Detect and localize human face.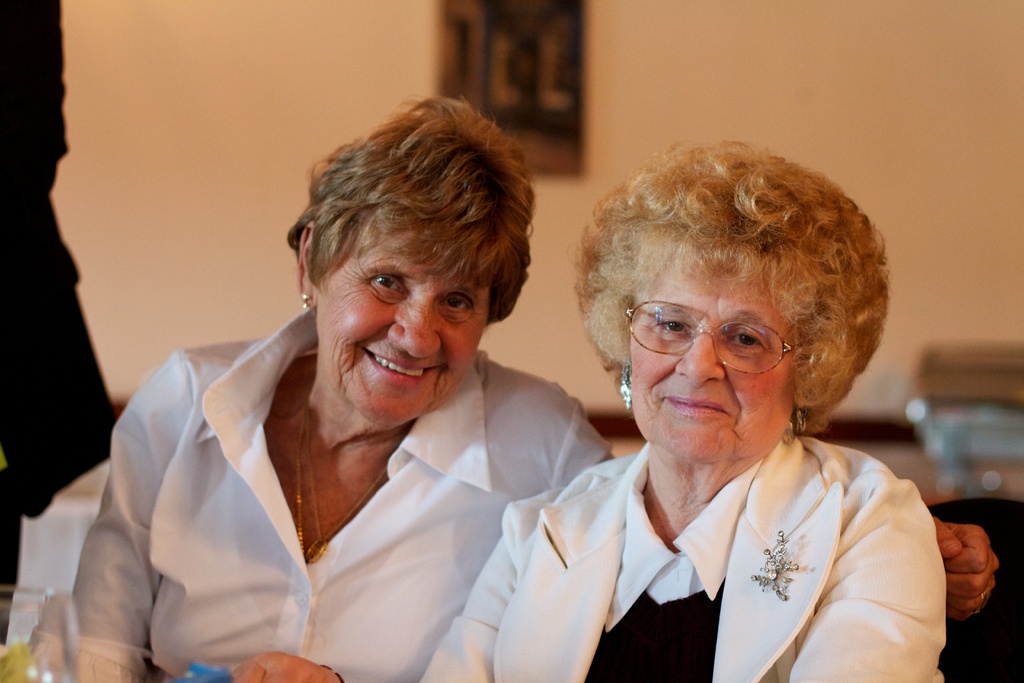
Localized at detection(628, 267, 796, 459).
